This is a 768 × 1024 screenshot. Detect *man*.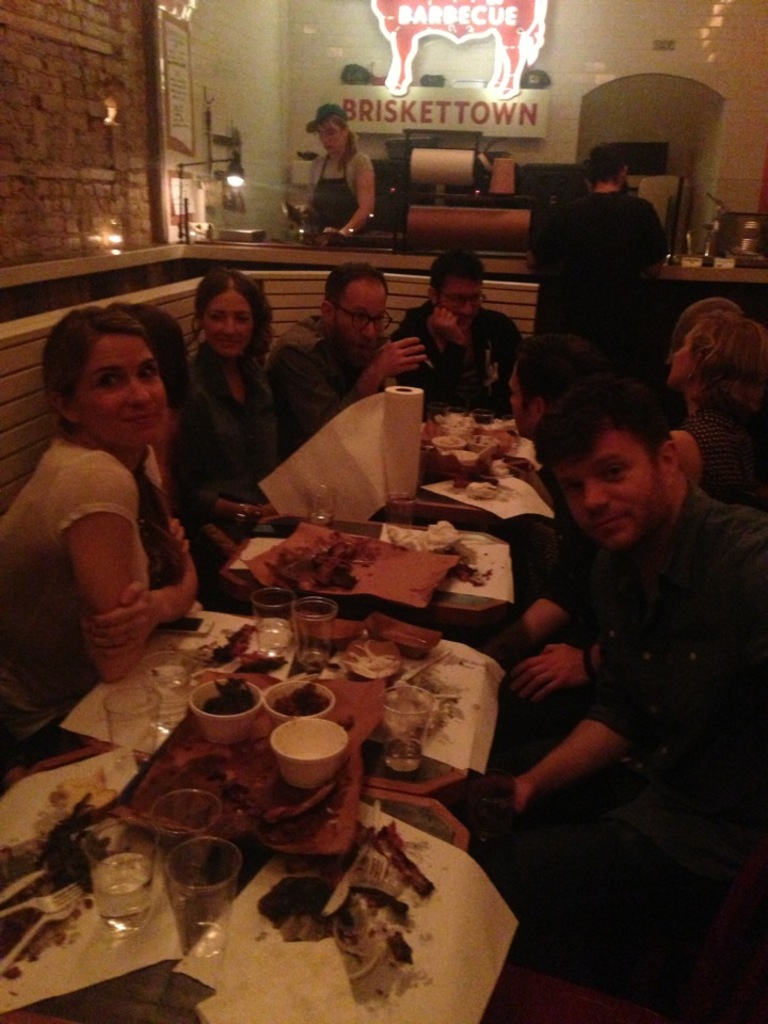
[387, 249, 533, 394].
